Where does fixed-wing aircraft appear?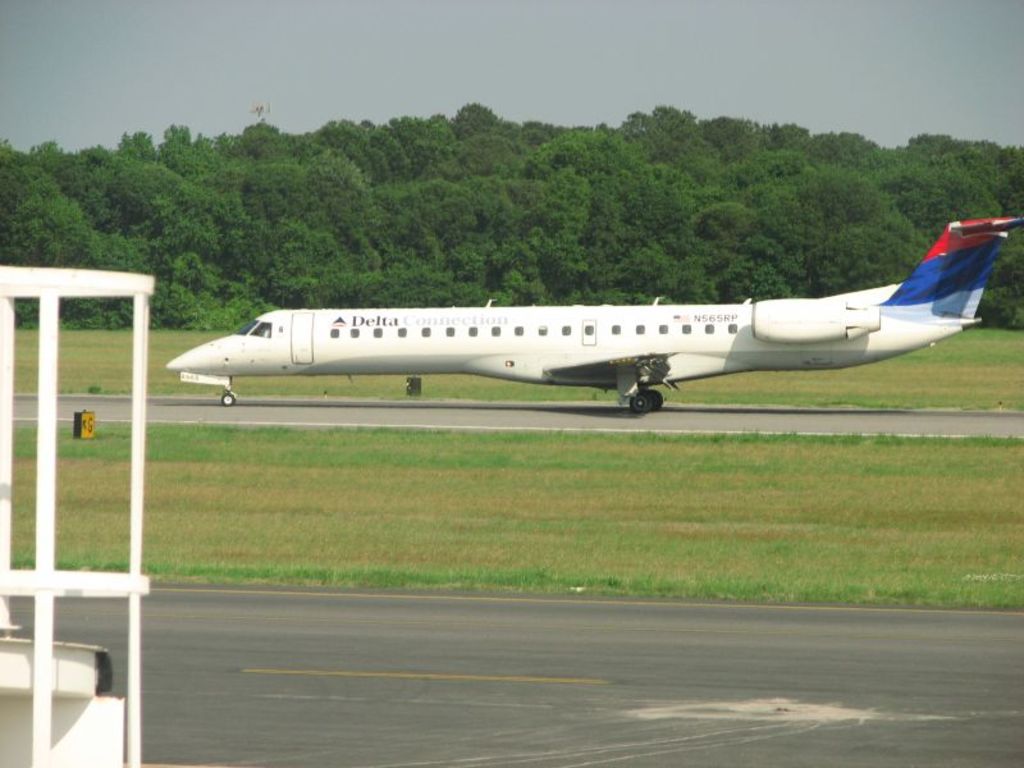
Appears at {"left": 166, "top": 214, "right": 1023, "bottom": 412}.
